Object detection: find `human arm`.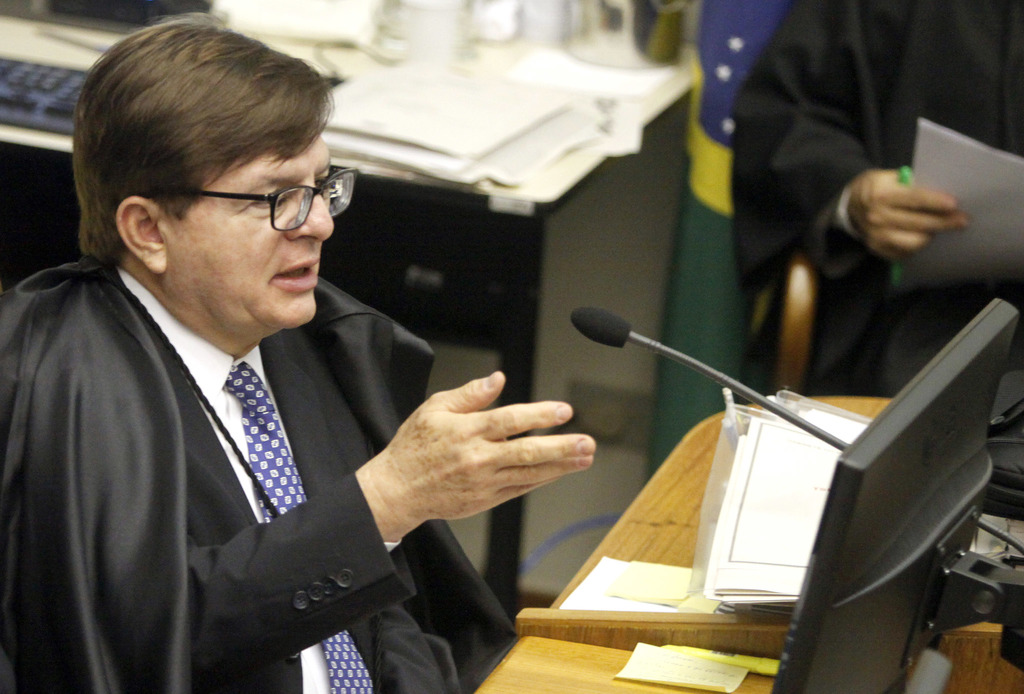
(left=183, top=370, right=598, bottom=679).
